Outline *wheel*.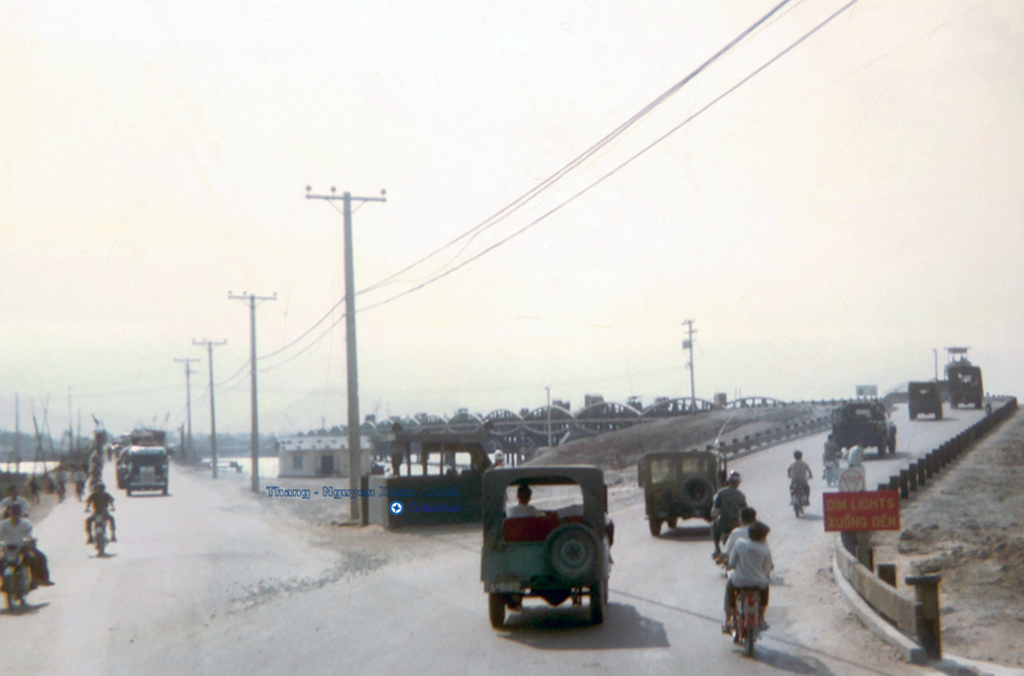
Outline: bbox(510, 595, 522, 611).
